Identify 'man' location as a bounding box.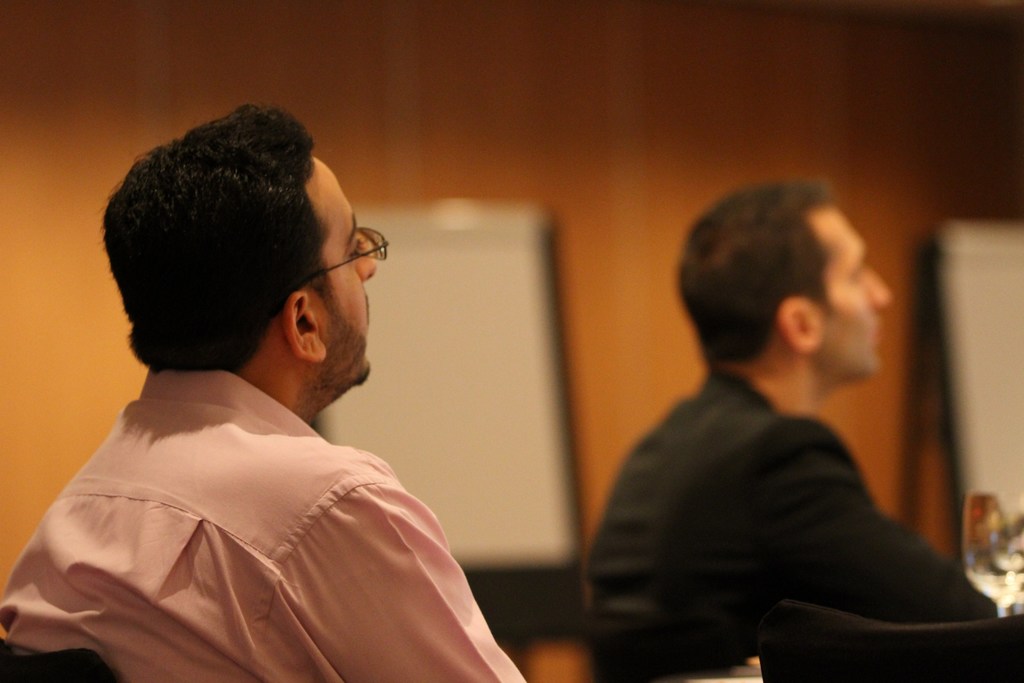
(584,171,1023,682).
